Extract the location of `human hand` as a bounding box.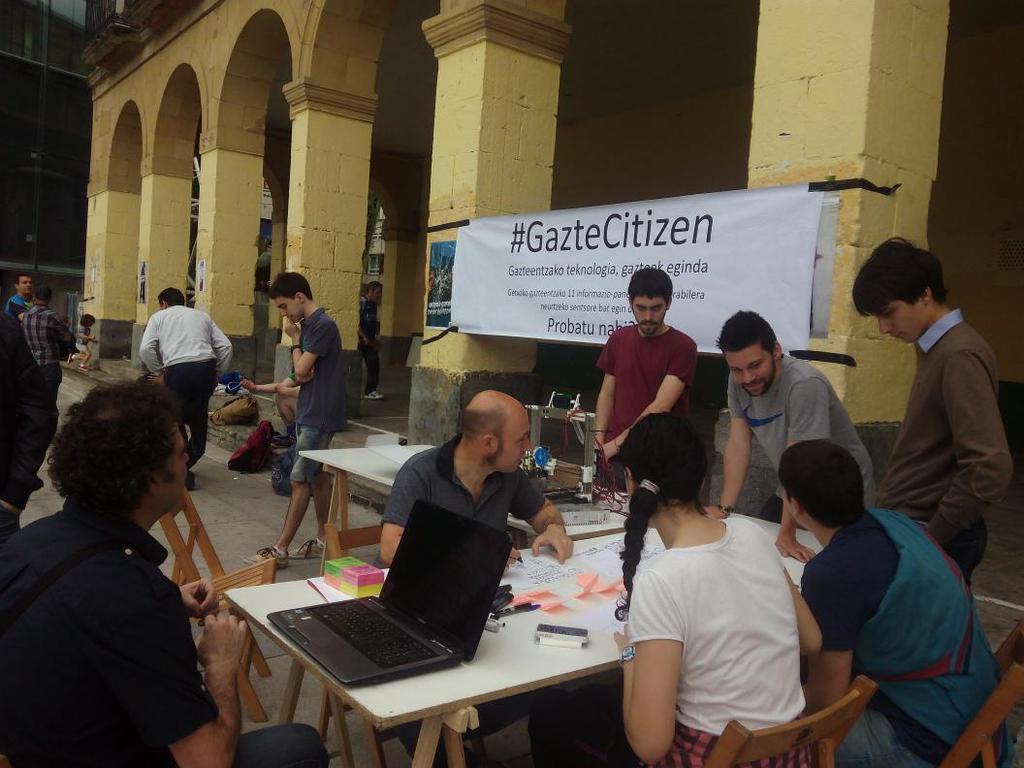
(503, 546, 523, 569).
